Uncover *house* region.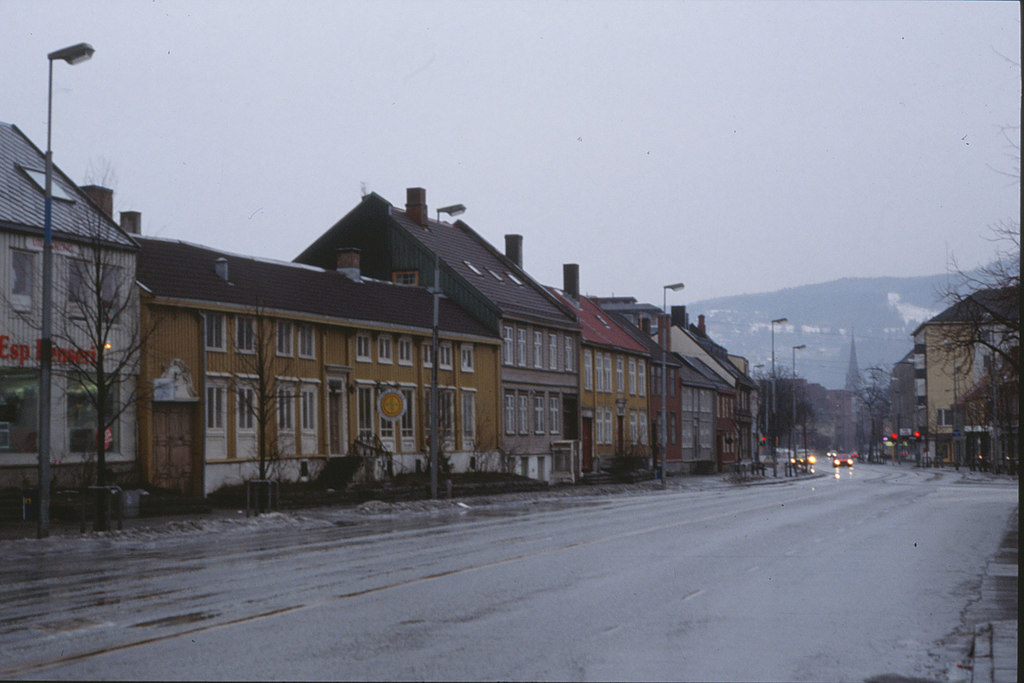
Uncovered: box(548, 263, 648, 481).
